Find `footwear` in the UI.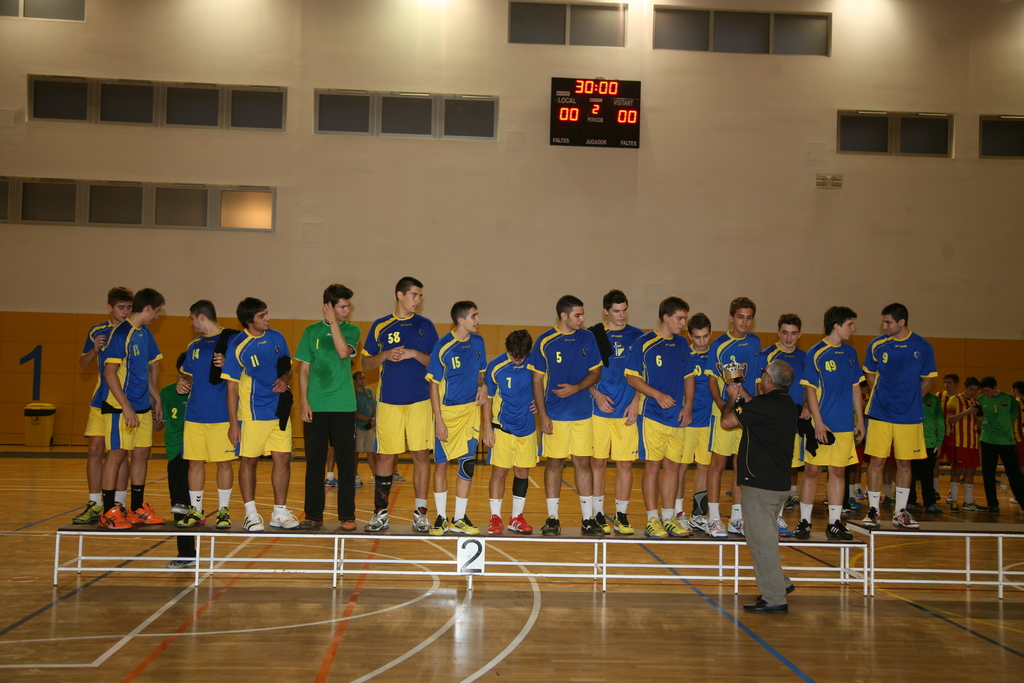
UI element at locate(429, 515, 456, 536).
